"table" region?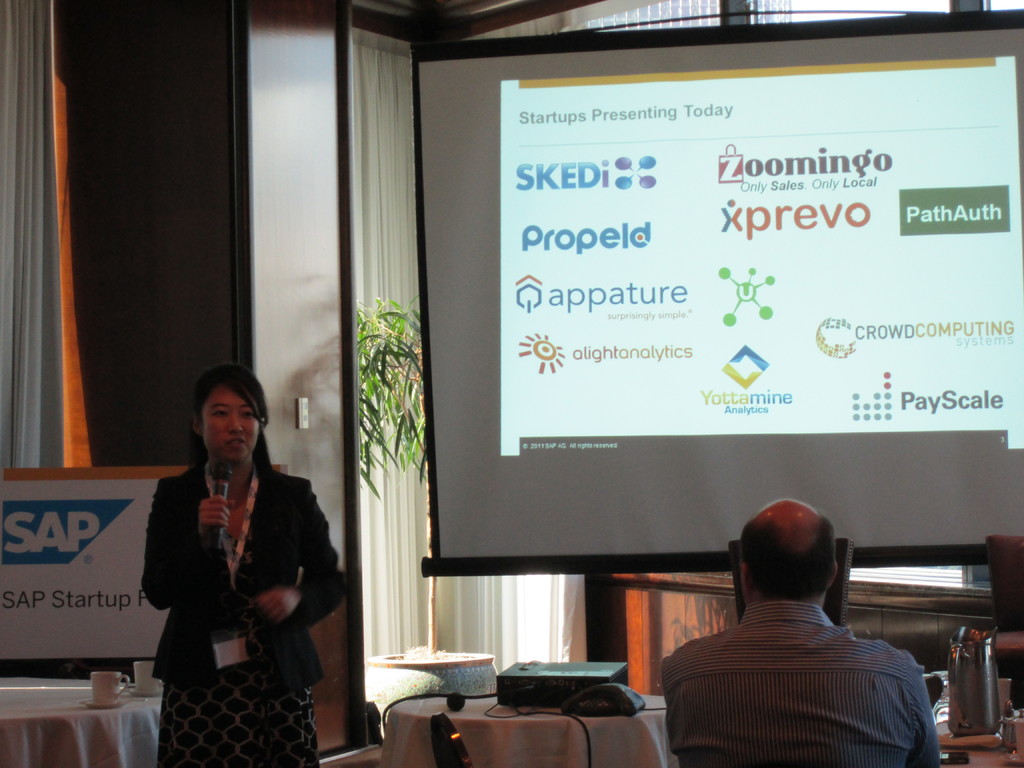
rect(0, 669, 163, 767)
